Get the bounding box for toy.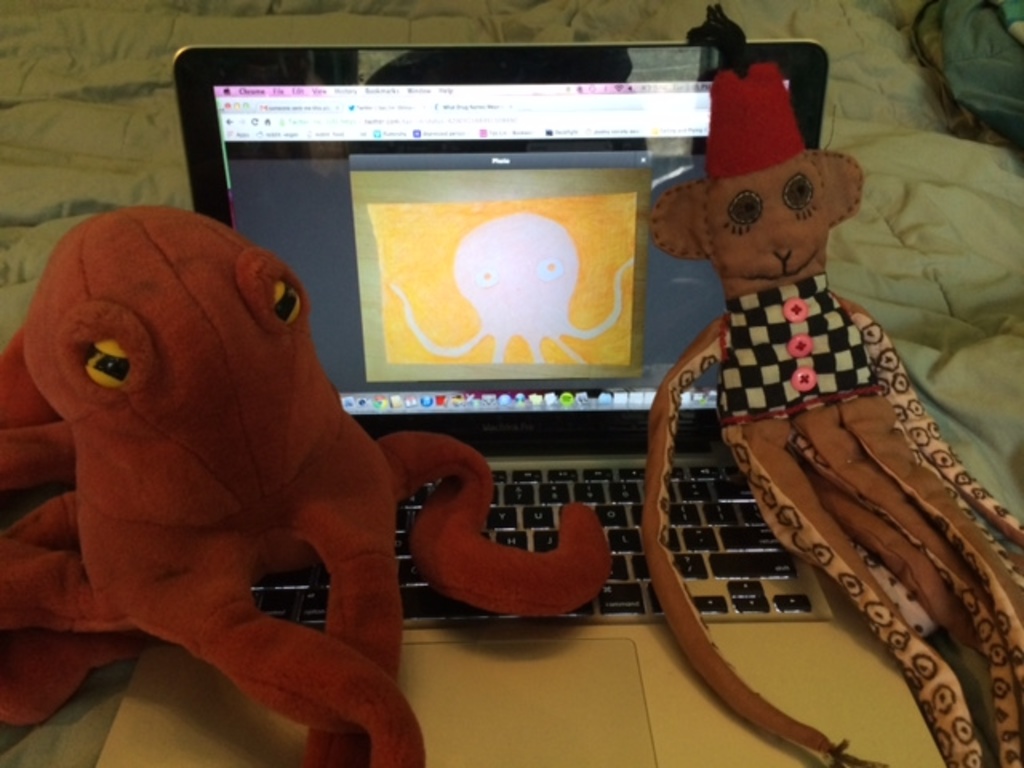
[0,203,613,766].
